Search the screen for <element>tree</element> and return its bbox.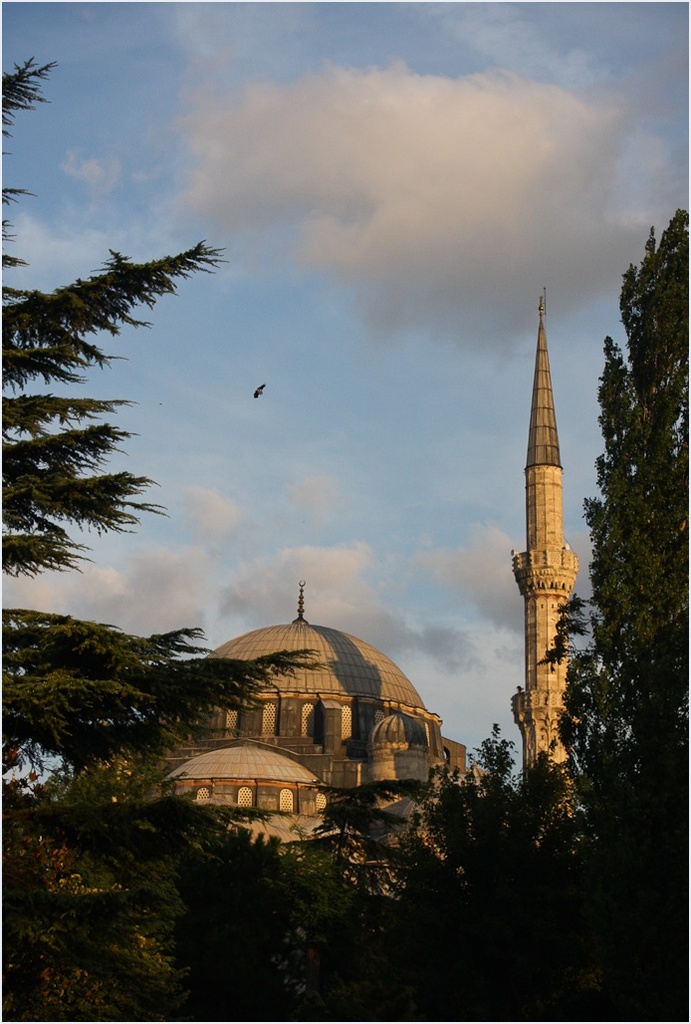
Found: (x1=286, y1=789, x2=406, y2=1023).
